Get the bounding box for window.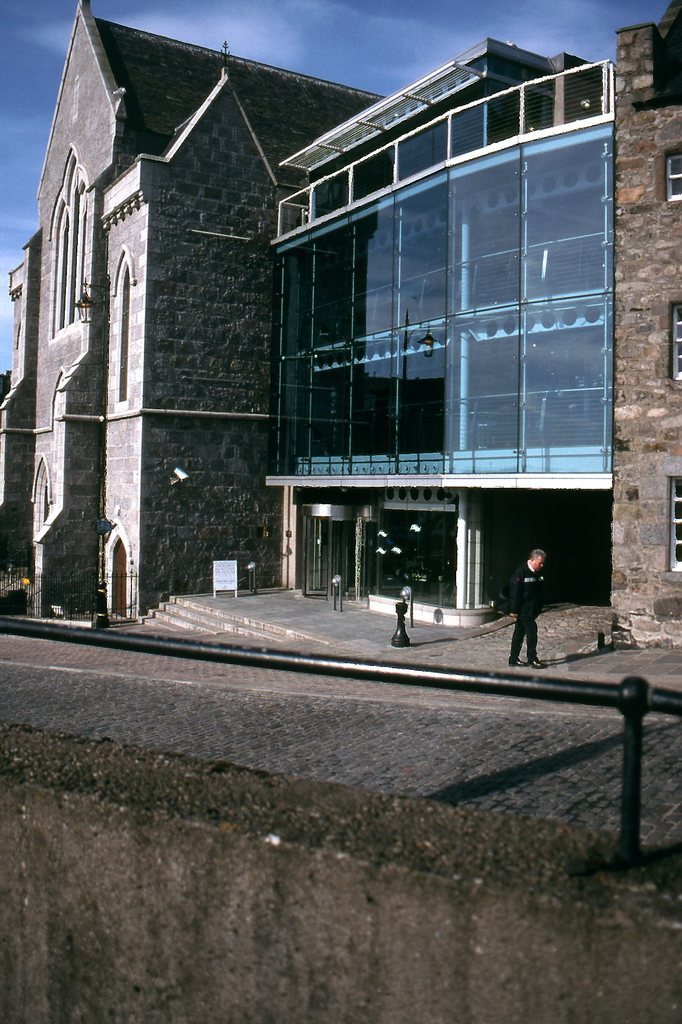
Rect(662, 147, 681, 202).
